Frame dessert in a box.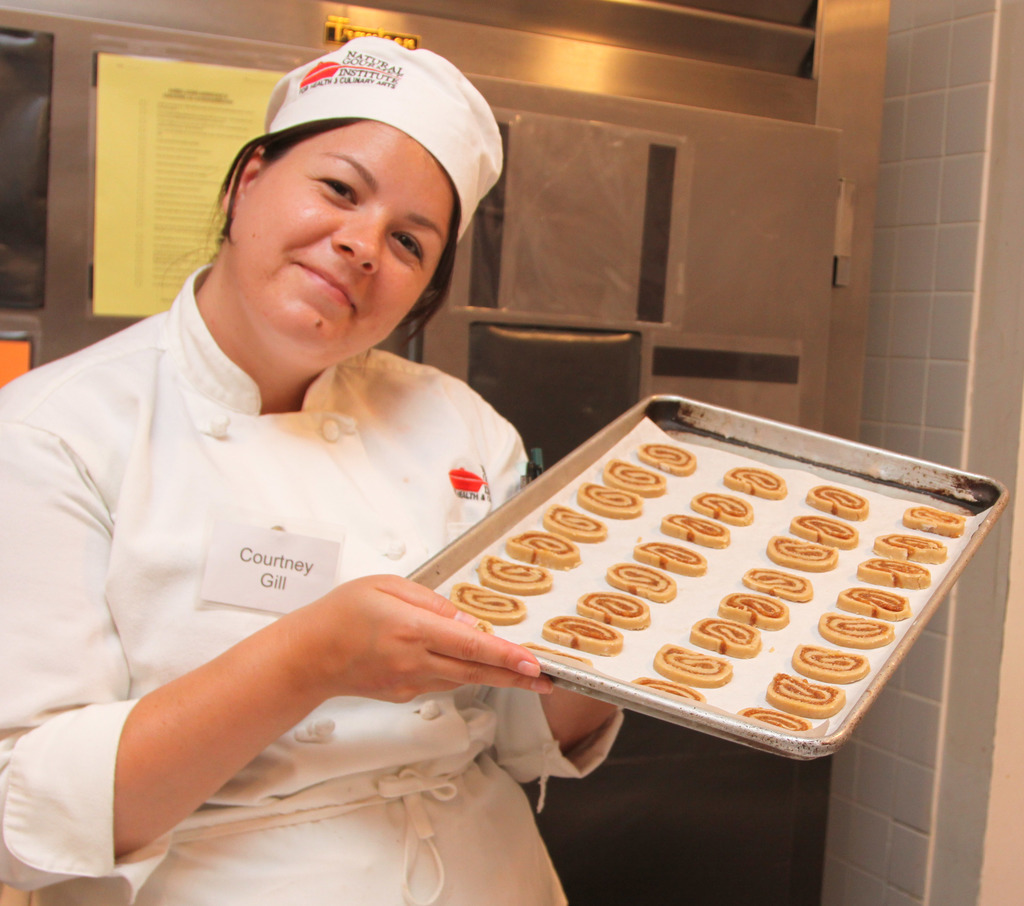
[x1=731, y1=465, x2=788, y2=489].
